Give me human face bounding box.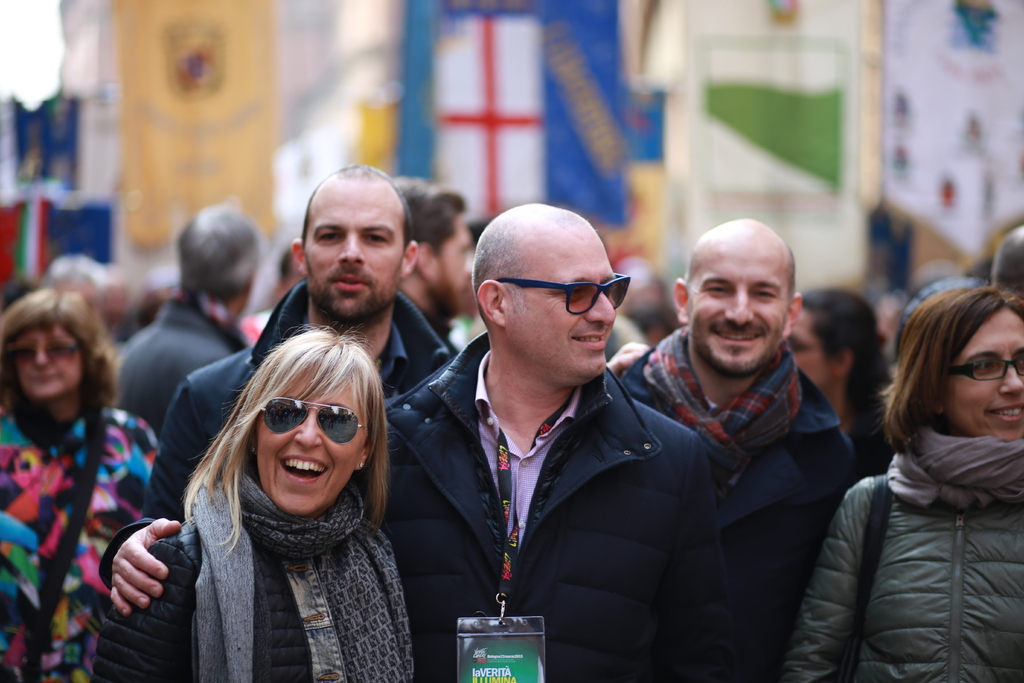
(687, 239, 788, 377).
